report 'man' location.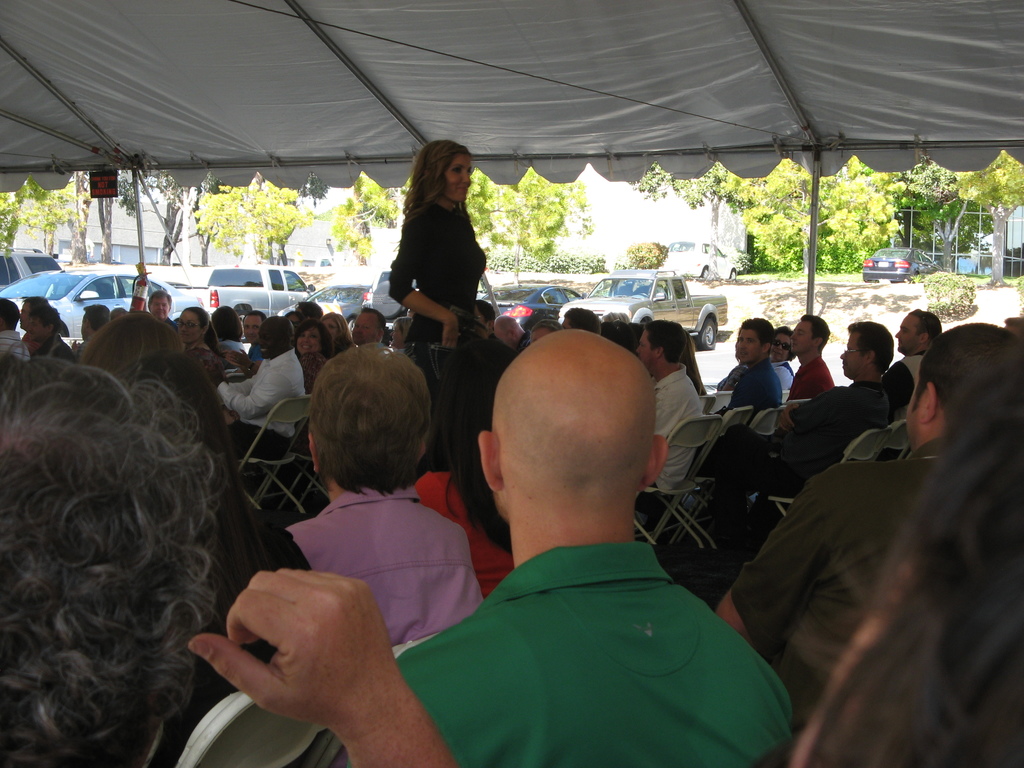
Report: x1=635 y1=321 x2=708 y2=536.
